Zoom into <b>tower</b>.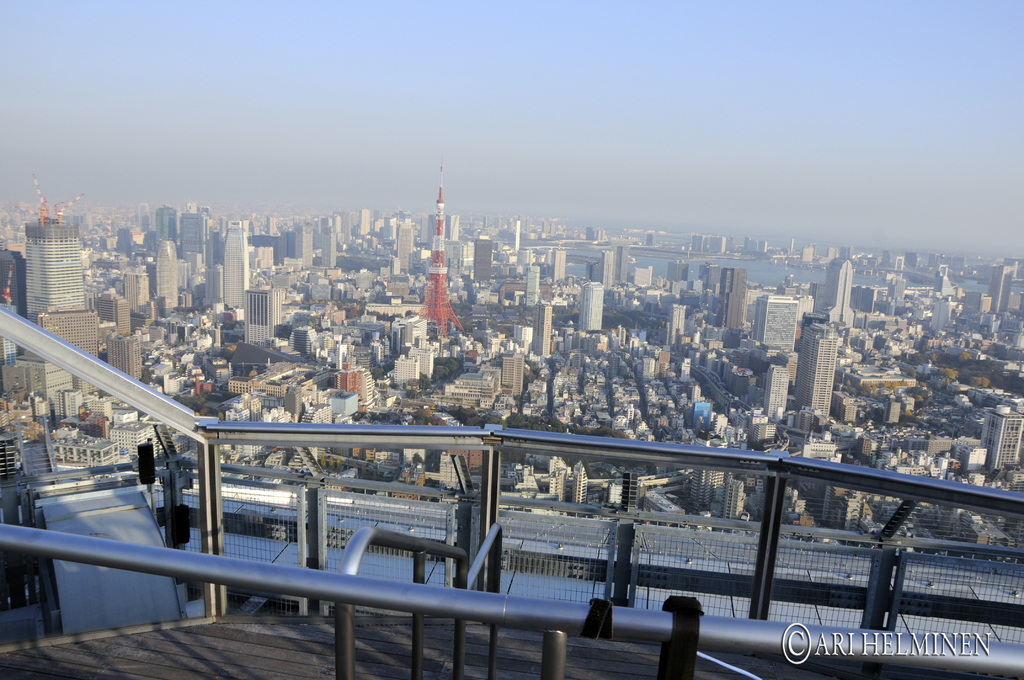
Zoom target: box=[687, 231, 704, 259].
